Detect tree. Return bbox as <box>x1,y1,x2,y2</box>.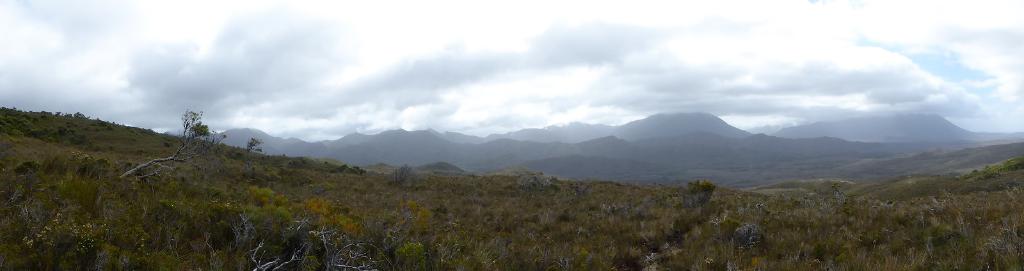
<box>244,137,268,169</box>.
